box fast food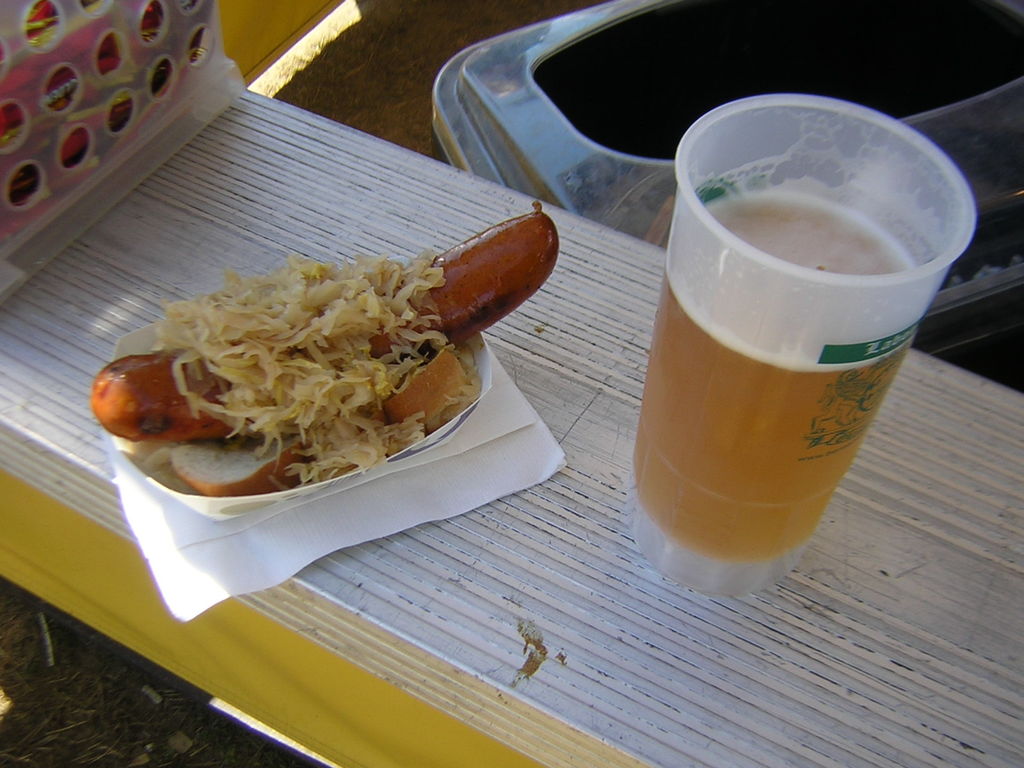
rect(61, 203, 550, 506)
